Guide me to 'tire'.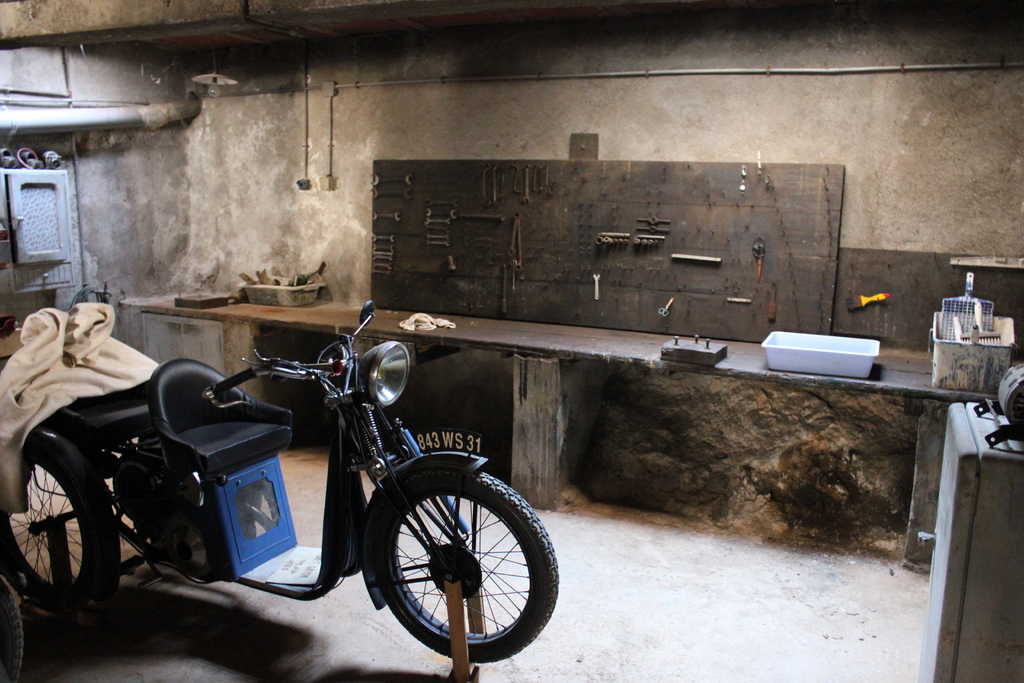
Guidance: x1=0, y1=445, x2=138, y2=633.
